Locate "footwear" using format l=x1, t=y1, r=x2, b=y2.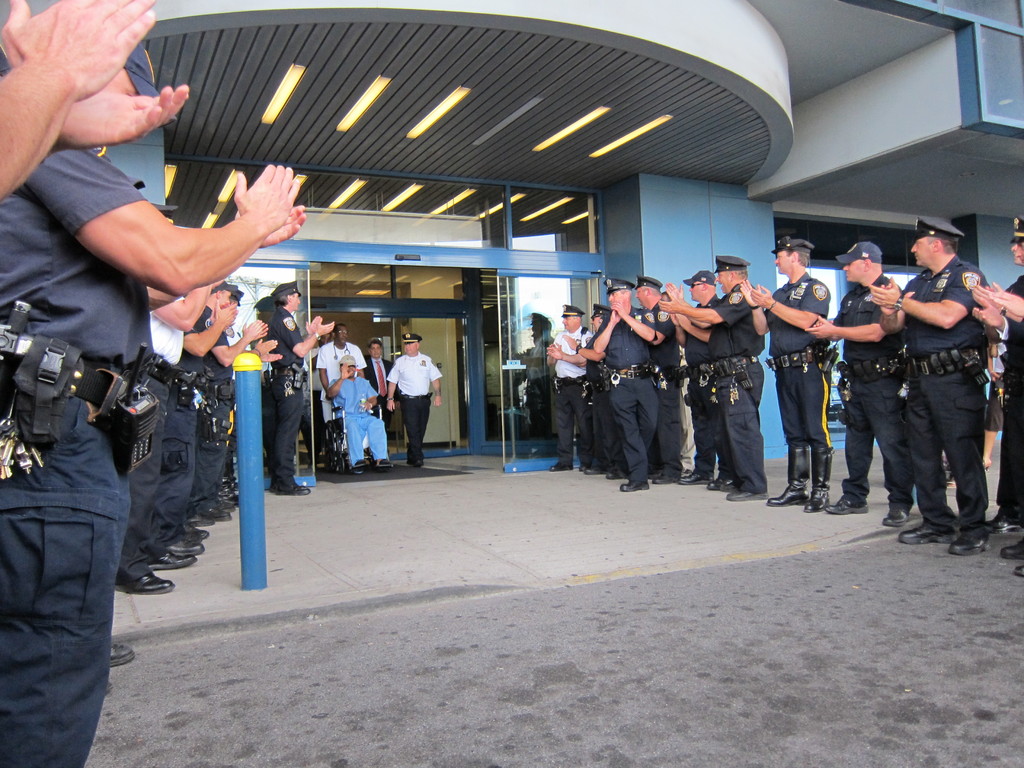
l=822, t=499, r=871, b=517.
